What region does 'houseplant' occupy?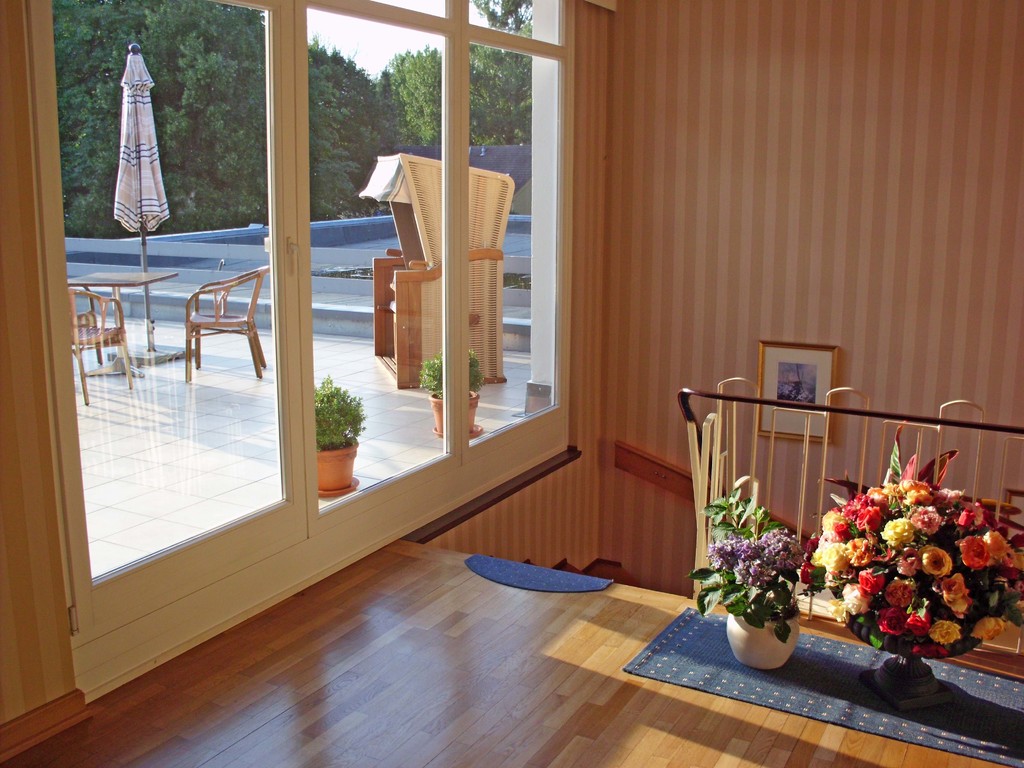
select_region(684, 482, 801, 666).
